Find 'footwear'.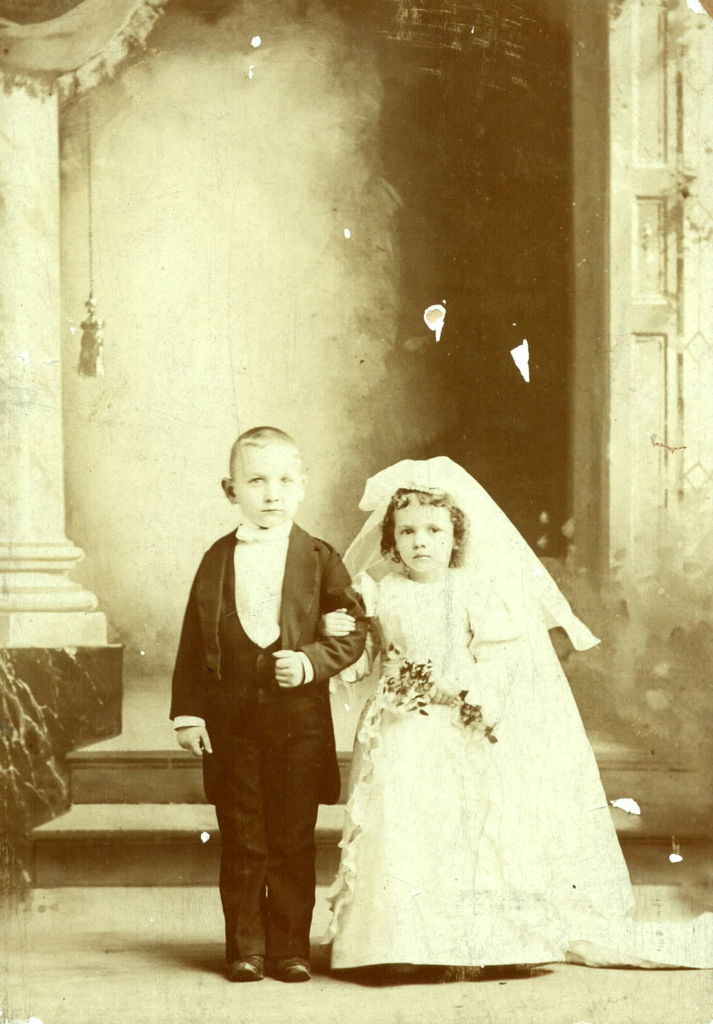
bbox=[220, 954, 260, 982].
